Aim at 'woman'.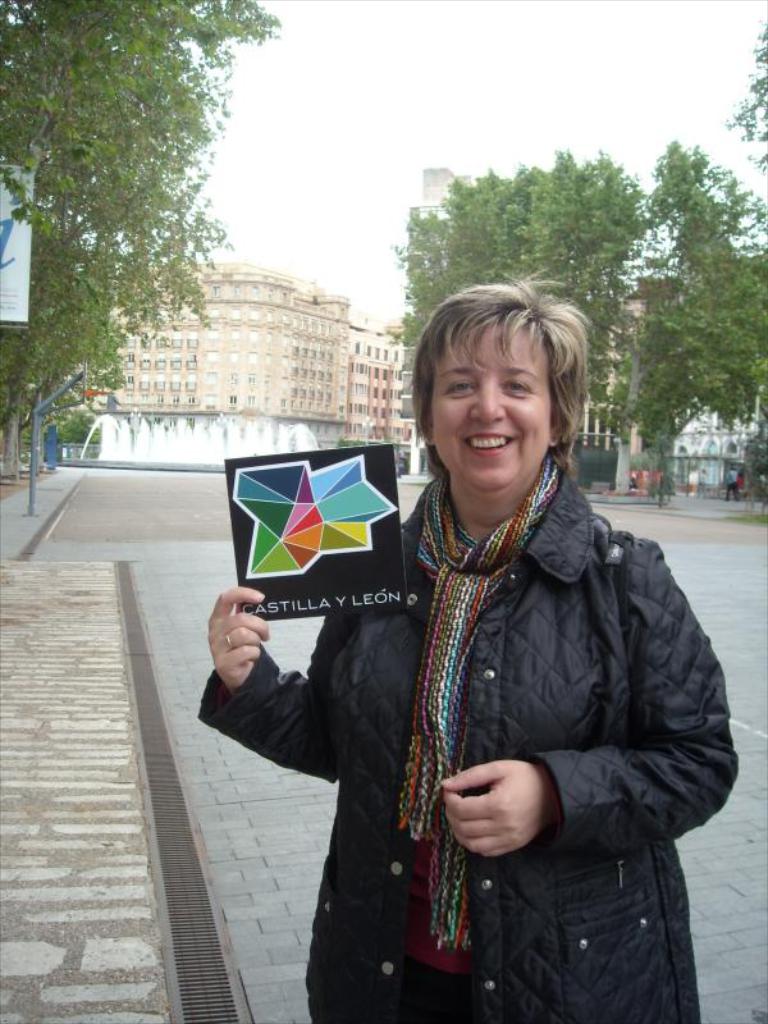
Aimed at Rect(198, 243, 726, 1023).
